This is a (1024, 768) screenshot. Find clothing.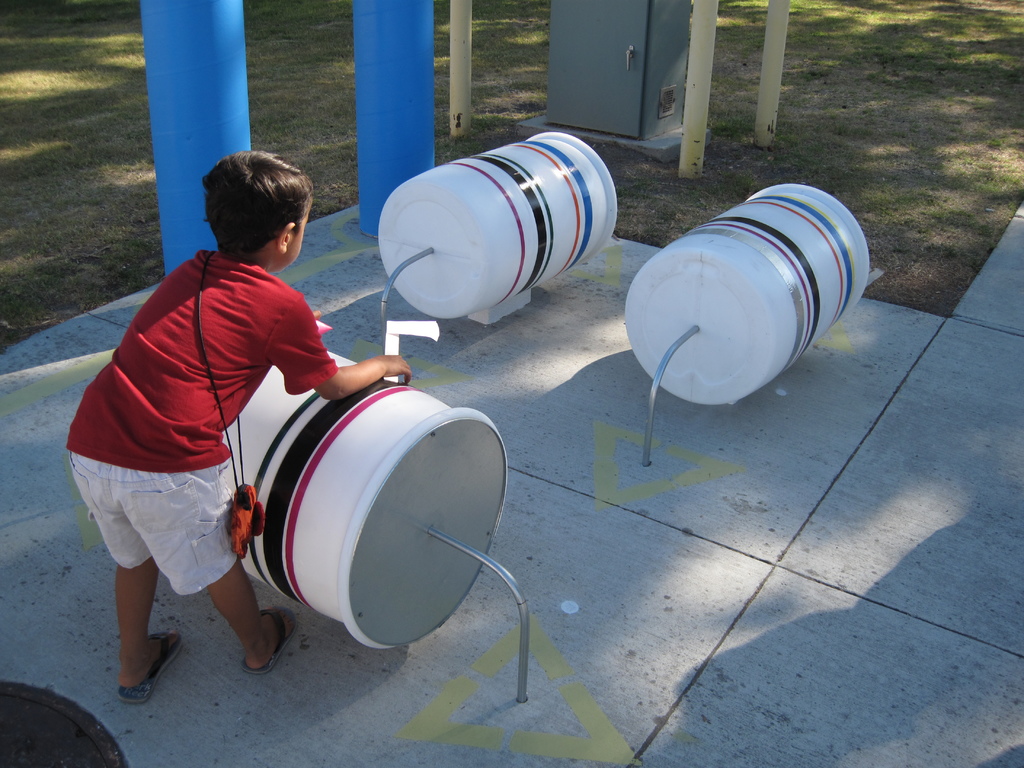
Bounding box: Rect(74, 177, 322, 655).
